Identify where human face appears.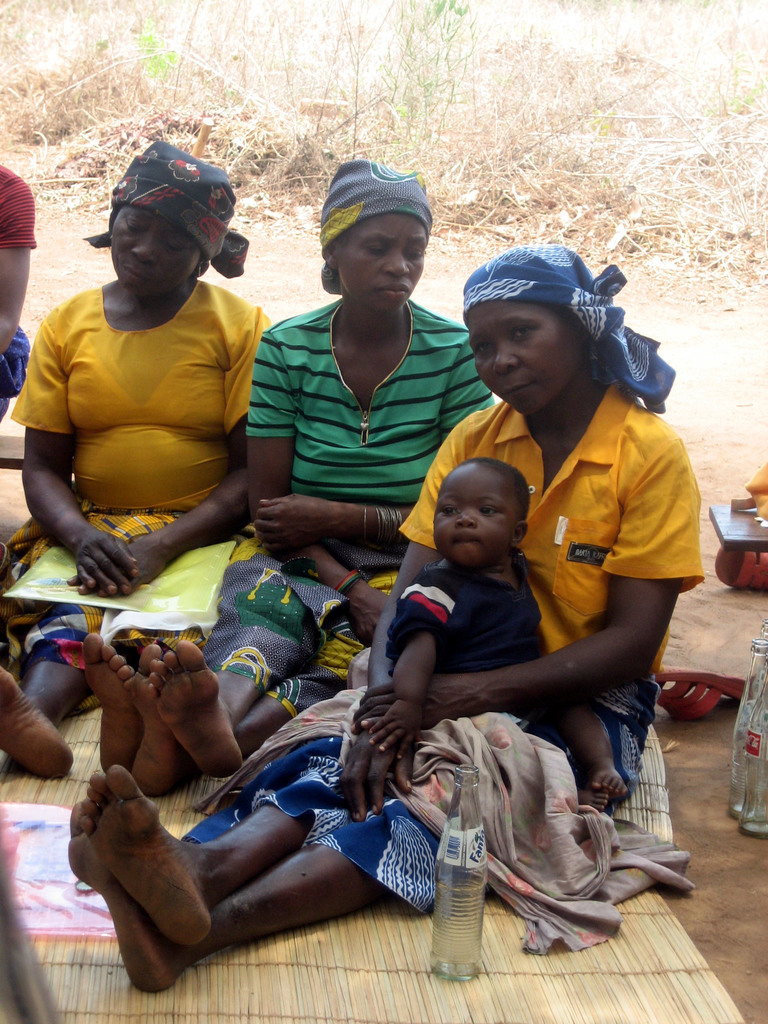
Appears at pyautogui.locateOnScreen(466, 312, 592, 414).
